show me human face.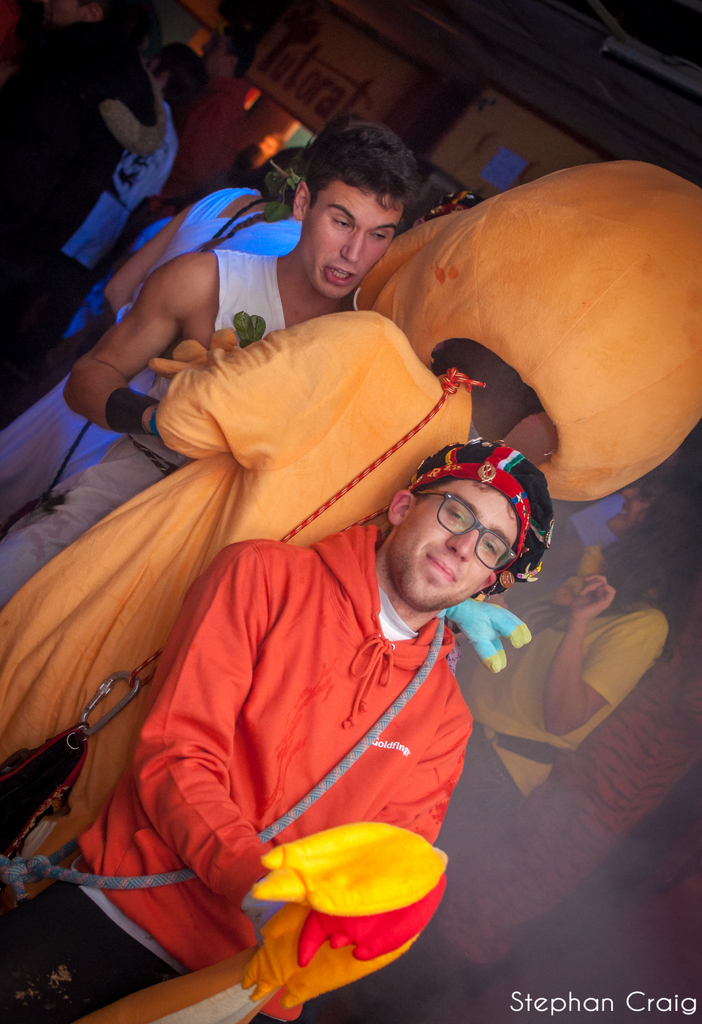
human face is here: <box>390,481,516,608</box>.
